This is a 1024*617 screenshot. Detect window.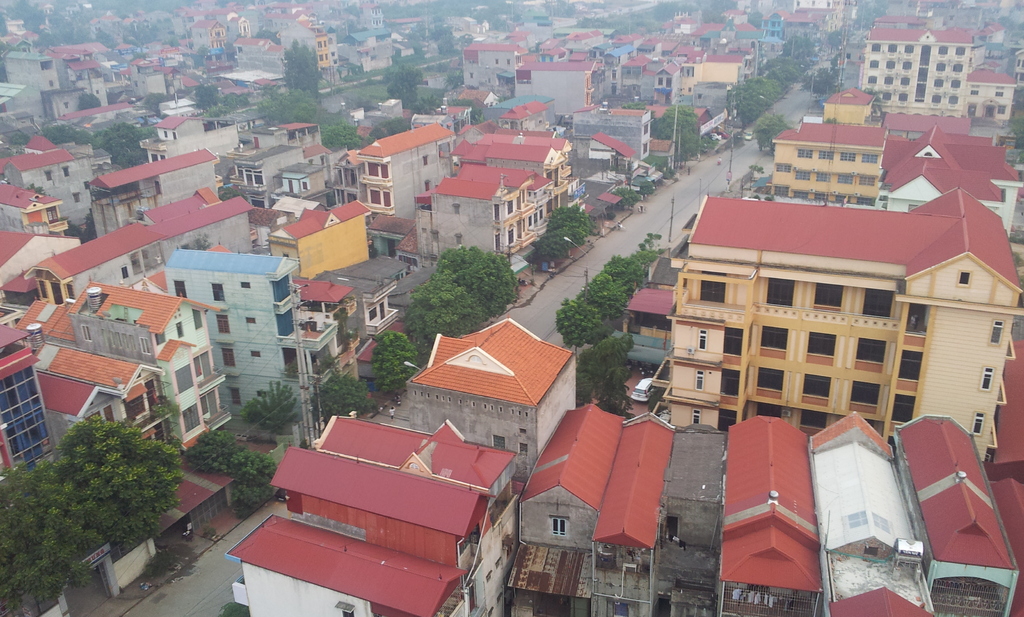
899, 350, 925, 380.
